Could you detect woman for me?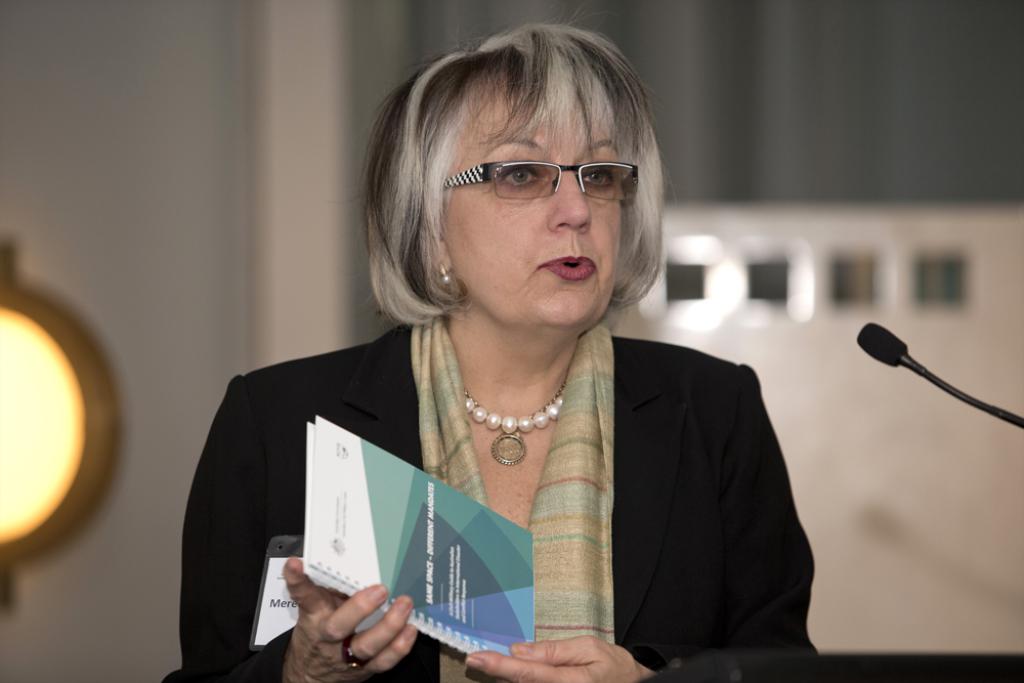
Detection result: box(195, 35, 800, 678).
